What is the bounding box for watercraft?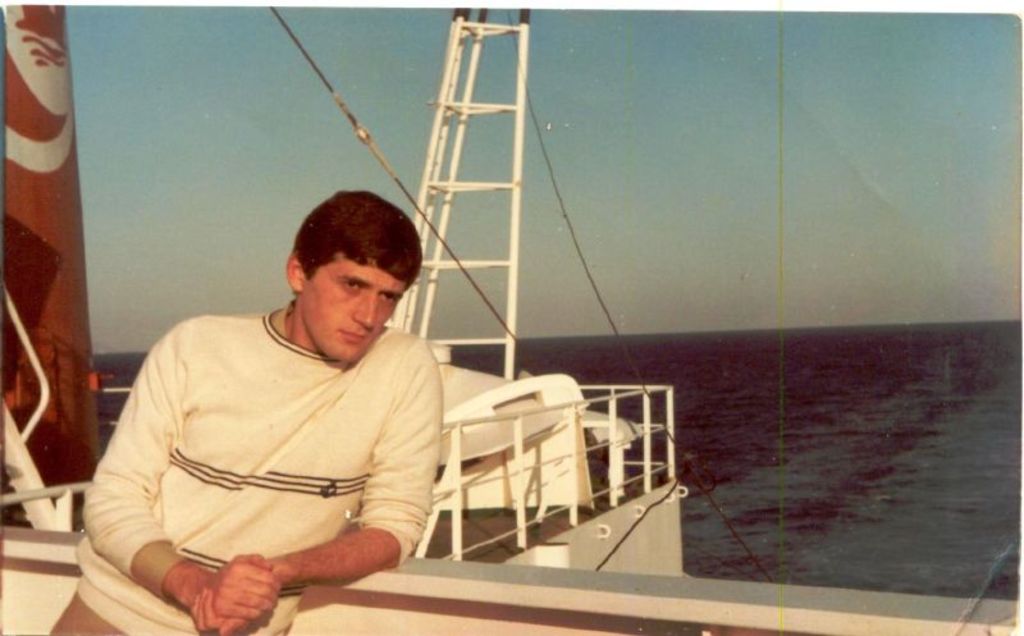
crop(0, 8, 1023, 635).
